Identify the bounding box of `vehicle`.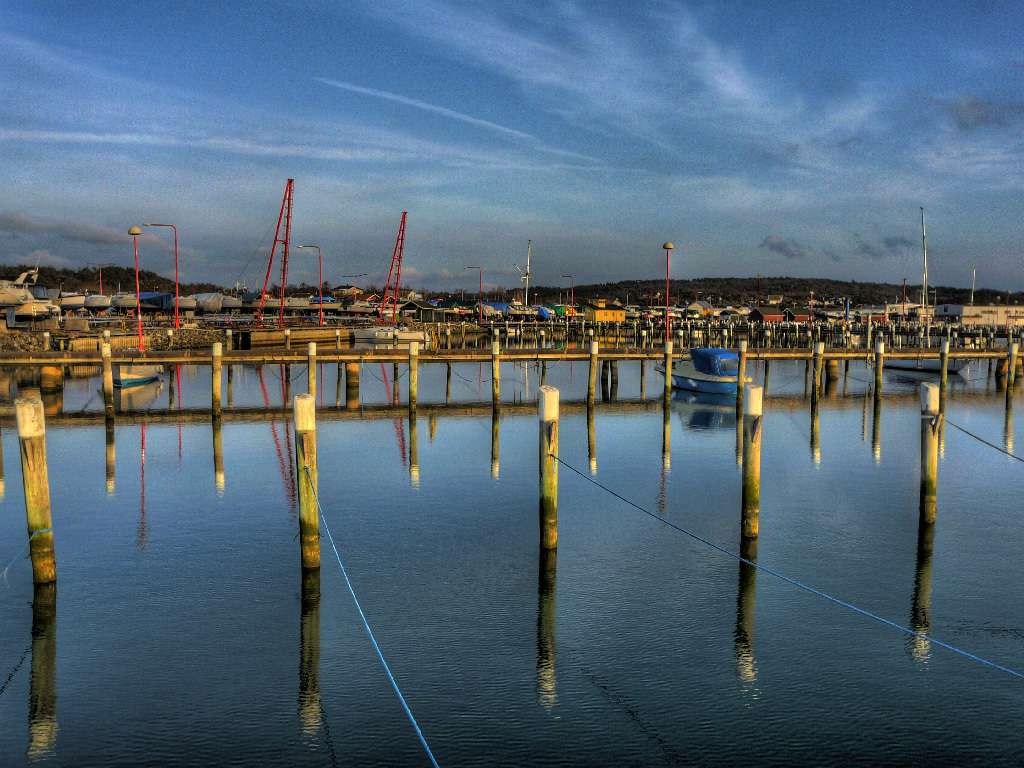
664, 340, 768, 407.
